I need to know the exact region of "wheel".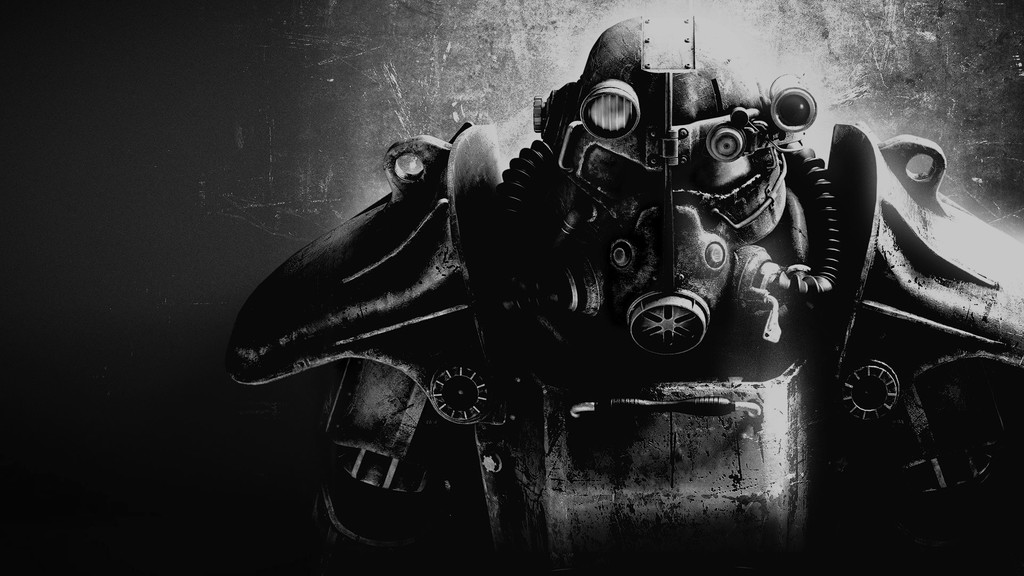
Region: [631, 287, 716, 348].
